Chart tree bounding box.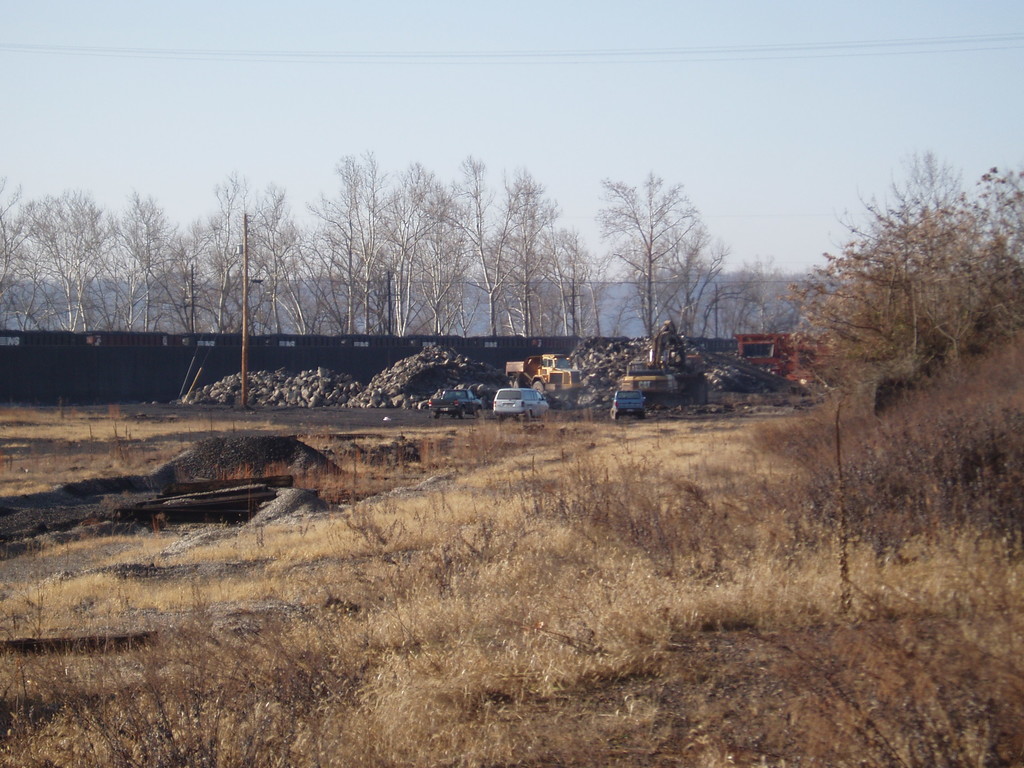
Charted: box=[583, 163, 742, 346].
